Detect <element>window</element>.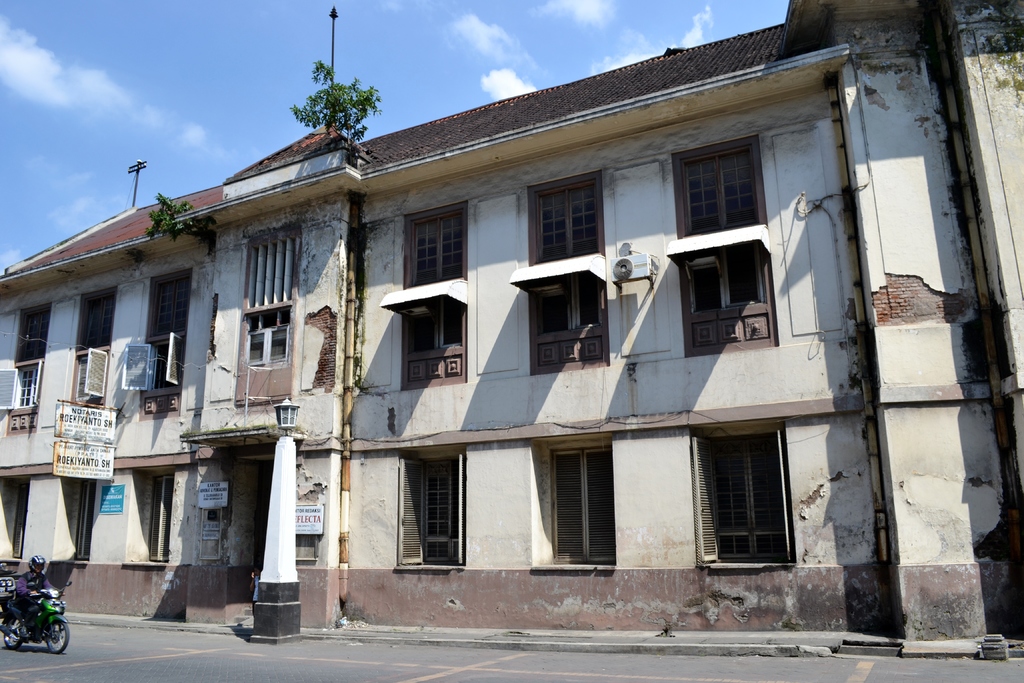
Detected at 666/226/780/357.
